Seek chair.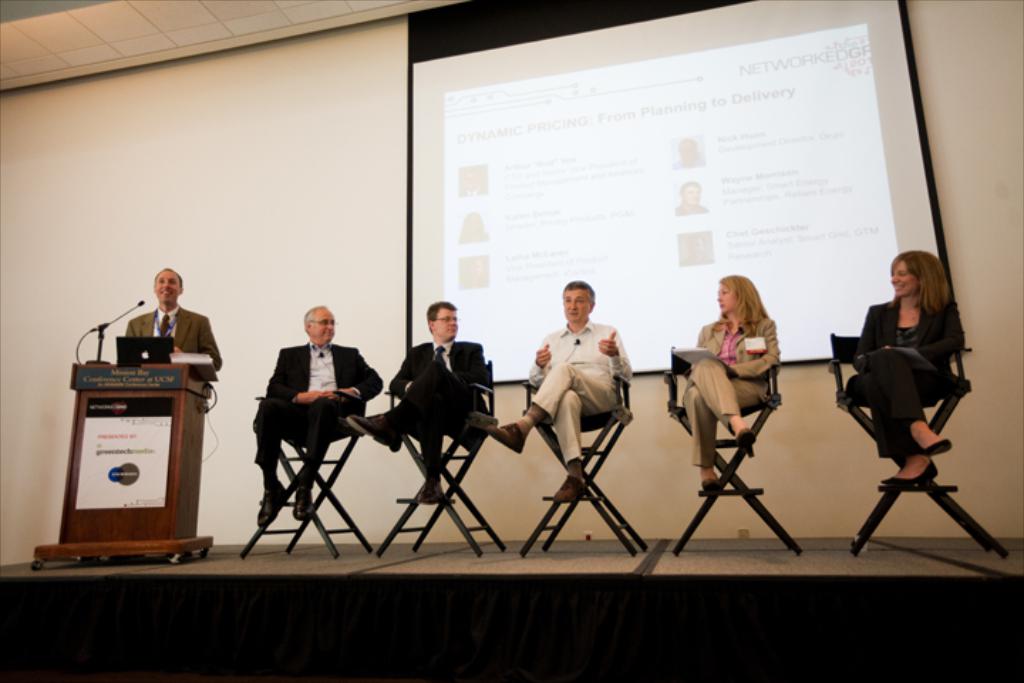
rect(850, 322, 984, 562).
